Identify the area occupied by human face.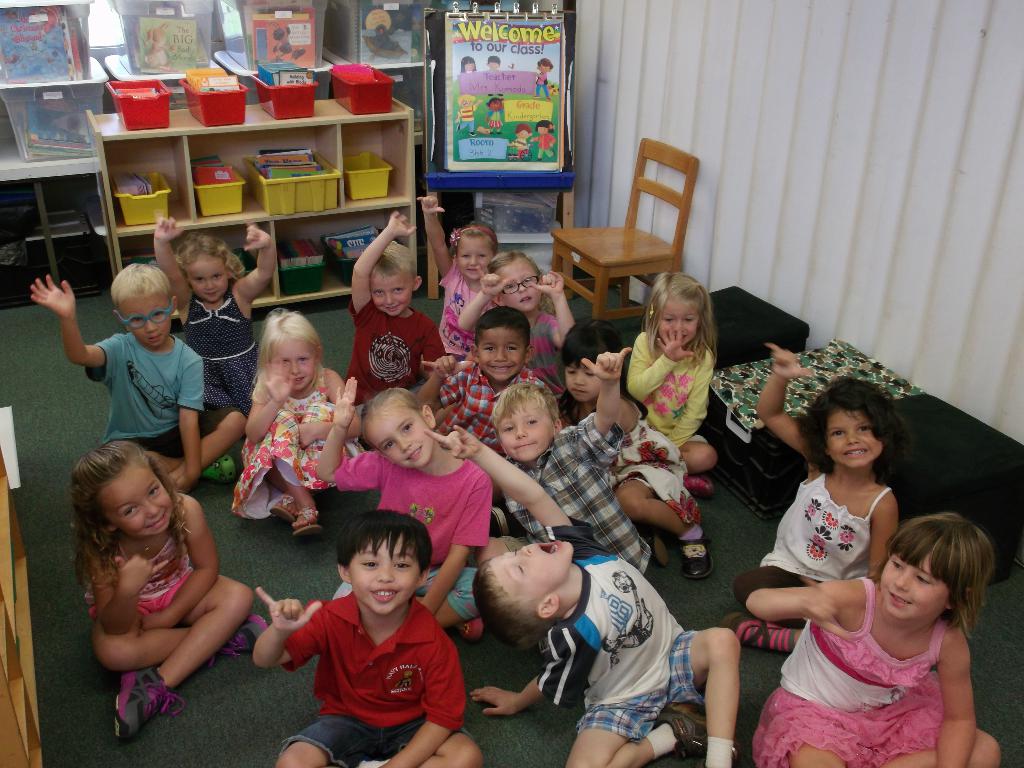
Area: l=878, t=557, r=945, b=618.
